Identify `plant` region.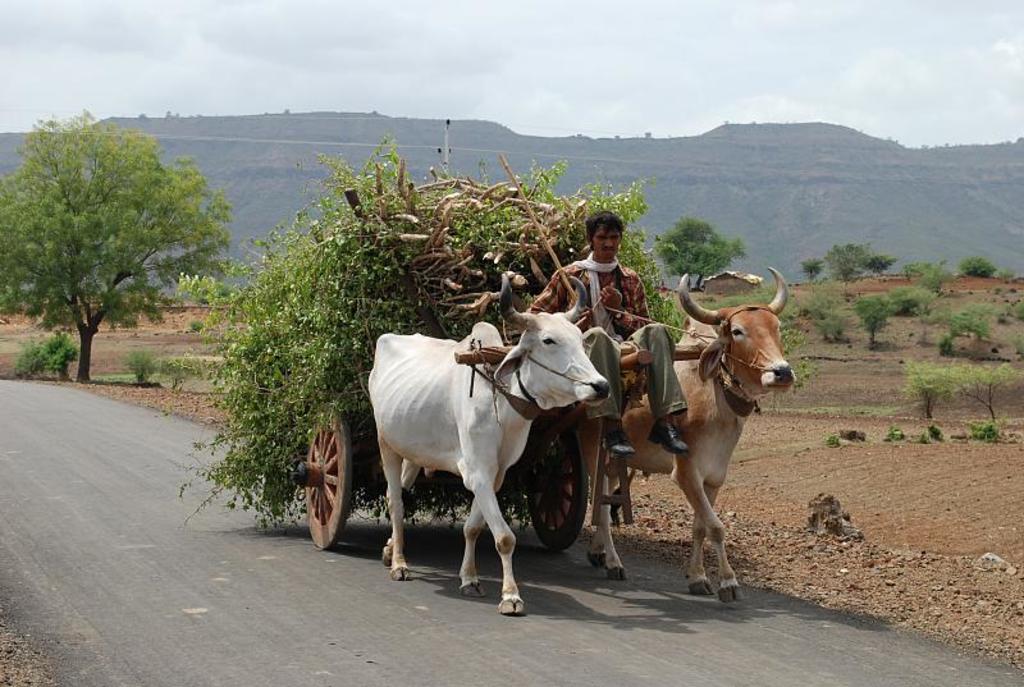
Region: box=[852, 296, 893, 353].
